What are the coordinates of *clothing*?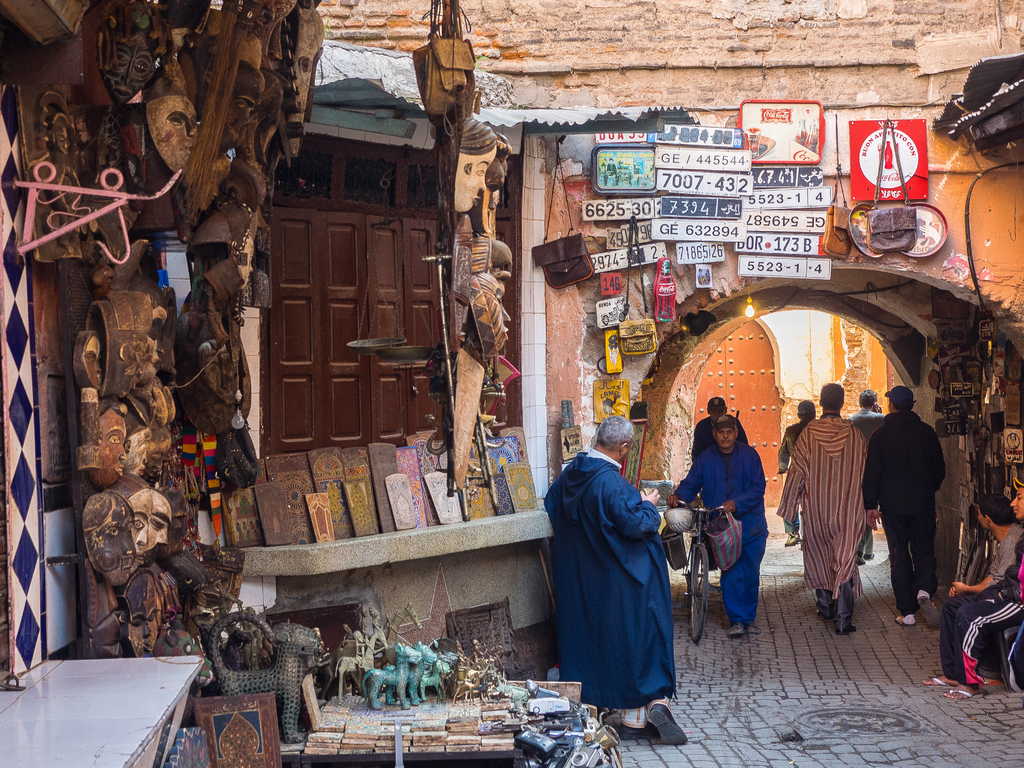
[left=868, top=409, right=946, bottom=617].
